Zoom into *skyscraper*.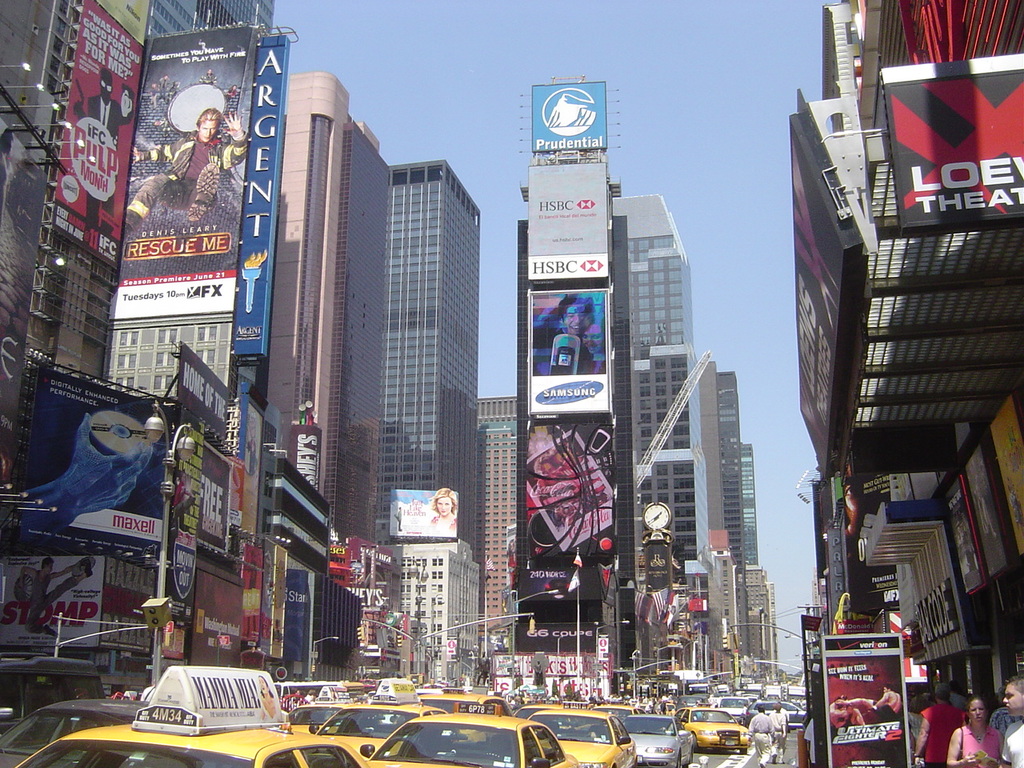
Zoom target: 390/152/488/612.
